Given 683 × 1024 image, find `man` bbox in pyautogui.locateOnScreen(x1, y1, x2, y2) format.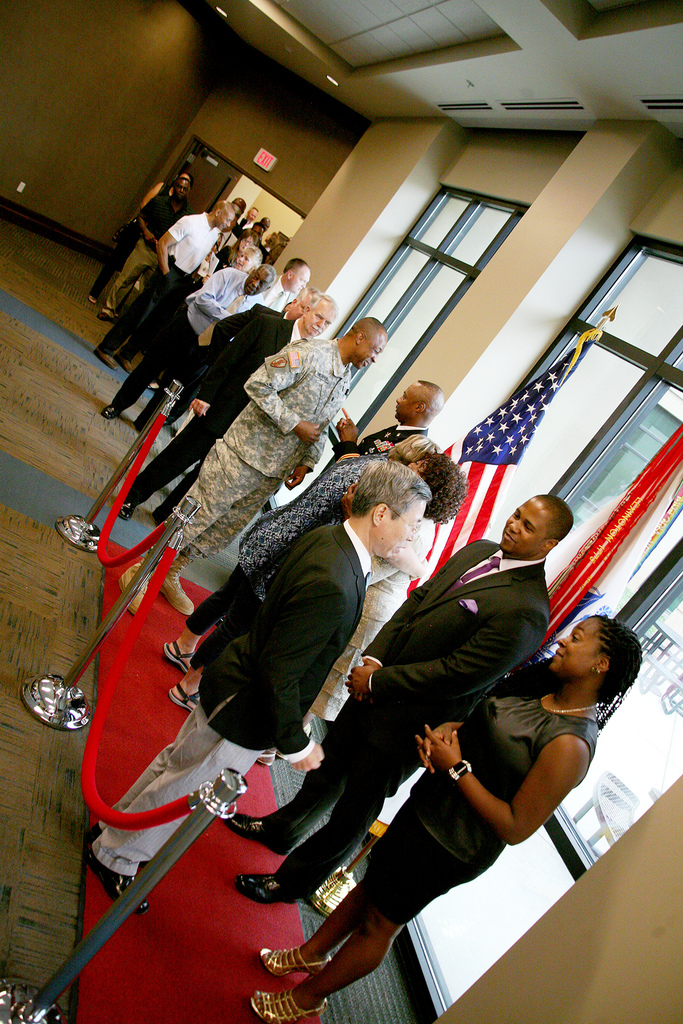
pyautogui.locateOnScreen(117, 314, 382, 617).
